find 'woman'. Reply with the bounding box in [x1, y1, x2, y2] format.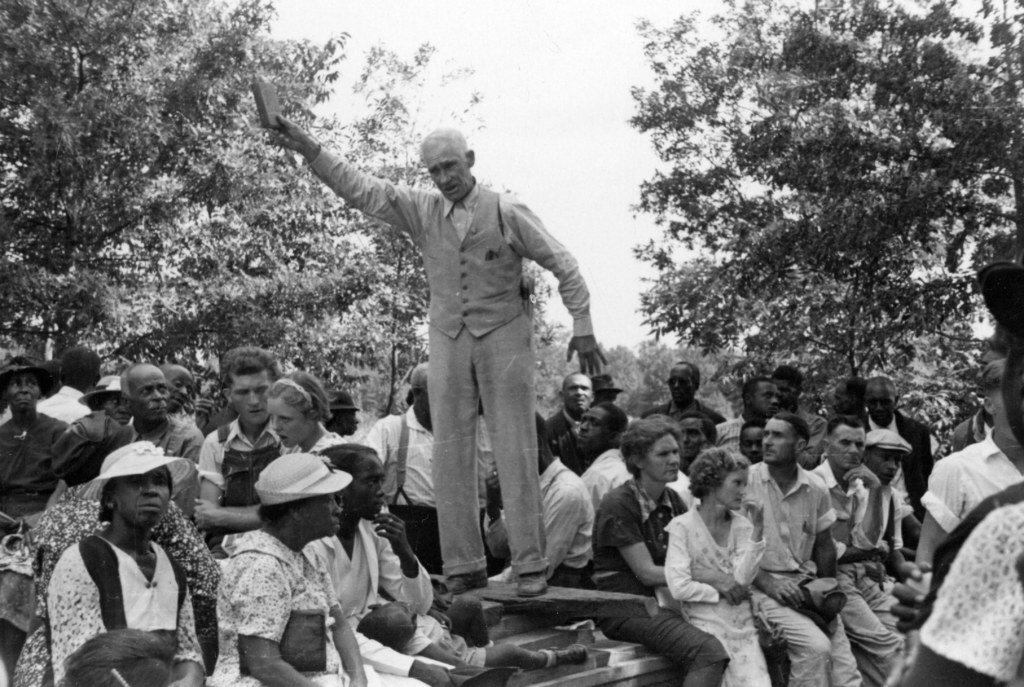
[664, 444, 774, 651].
